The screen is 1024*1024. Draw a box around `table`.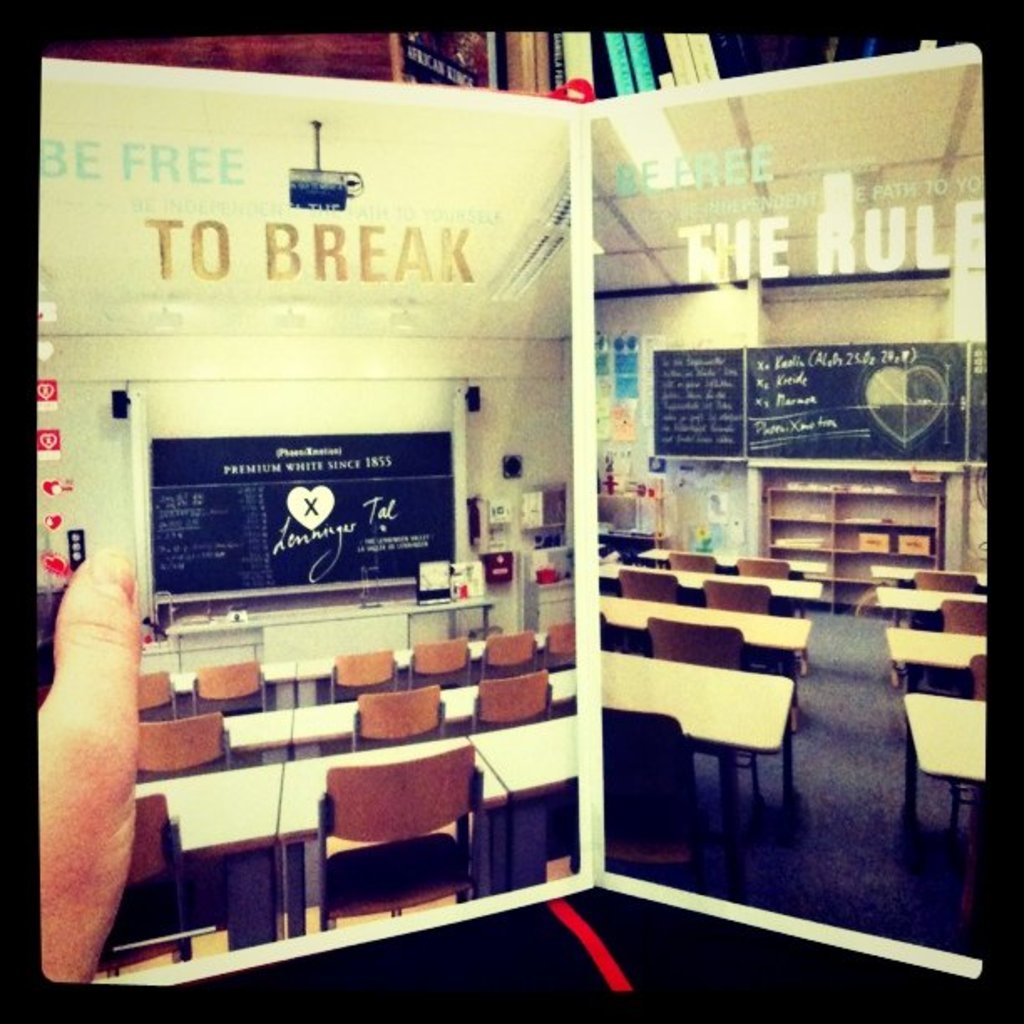
<box>219,708,291,758</box>.
